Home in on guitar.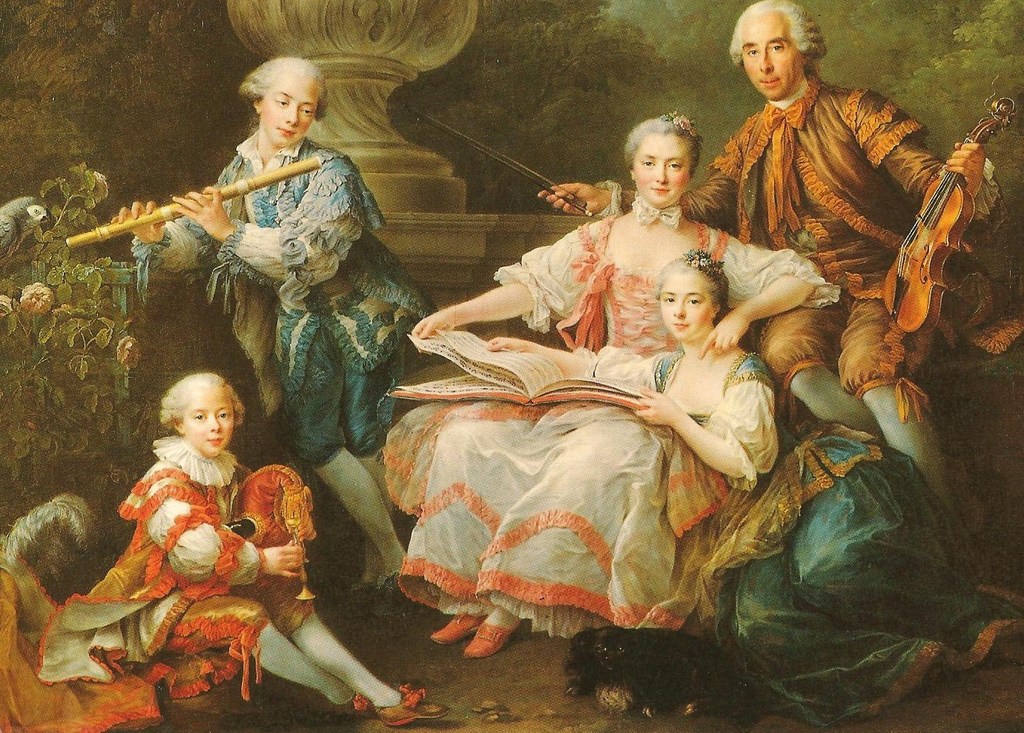
Homed in at {"left": 881, "top": 85, "right": 1016, "bottom": 330}.
